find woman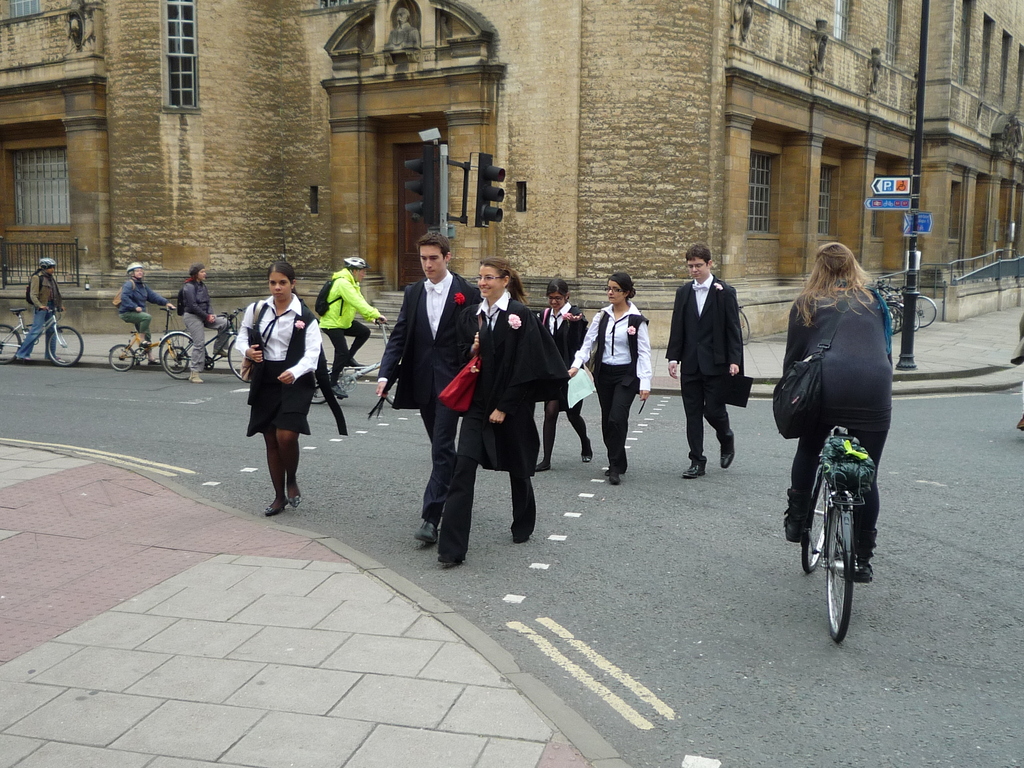
pyautogui.locateOnScreen(776, 240, 897, 635)
